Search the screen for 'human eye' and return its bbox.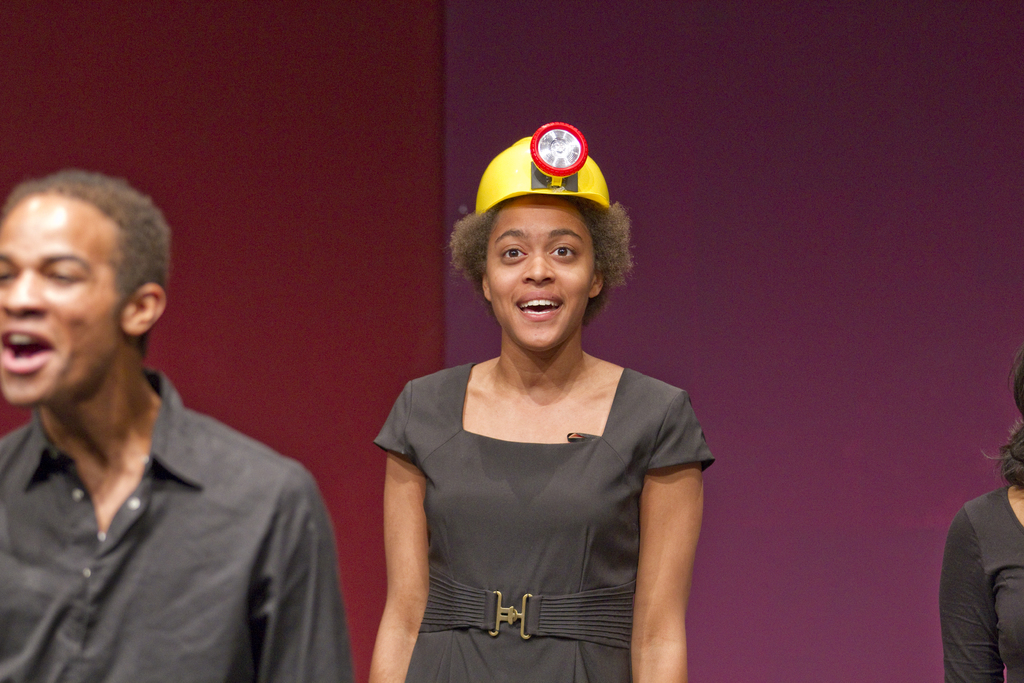
Found: detection(547, 240, 584, 266).
